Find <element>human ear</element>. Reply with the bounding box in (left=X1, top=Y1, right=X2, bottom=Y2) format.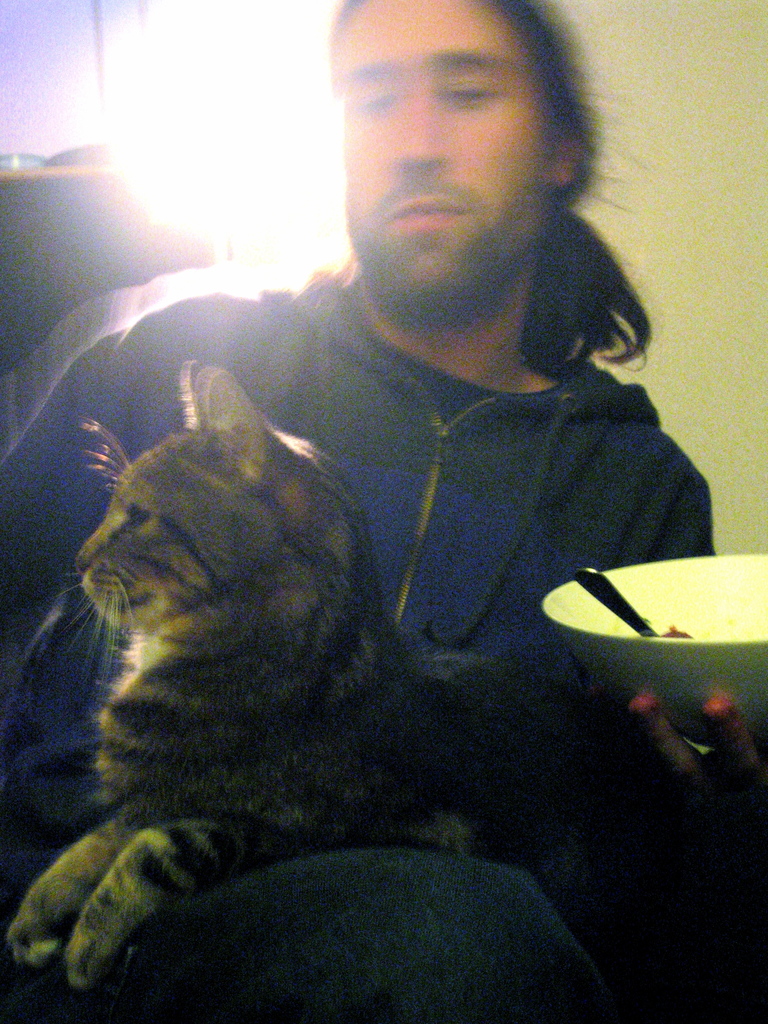
(left=550, top=132, right=582, bottom=186).
